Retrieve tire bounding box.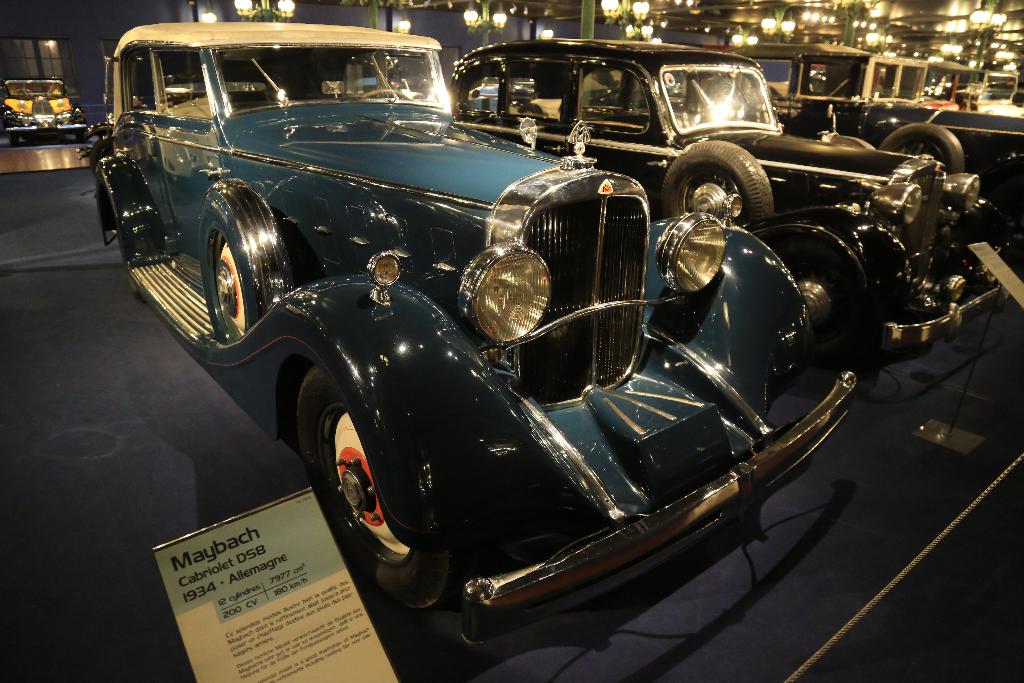
Bounding box: (198,179,291,352).
